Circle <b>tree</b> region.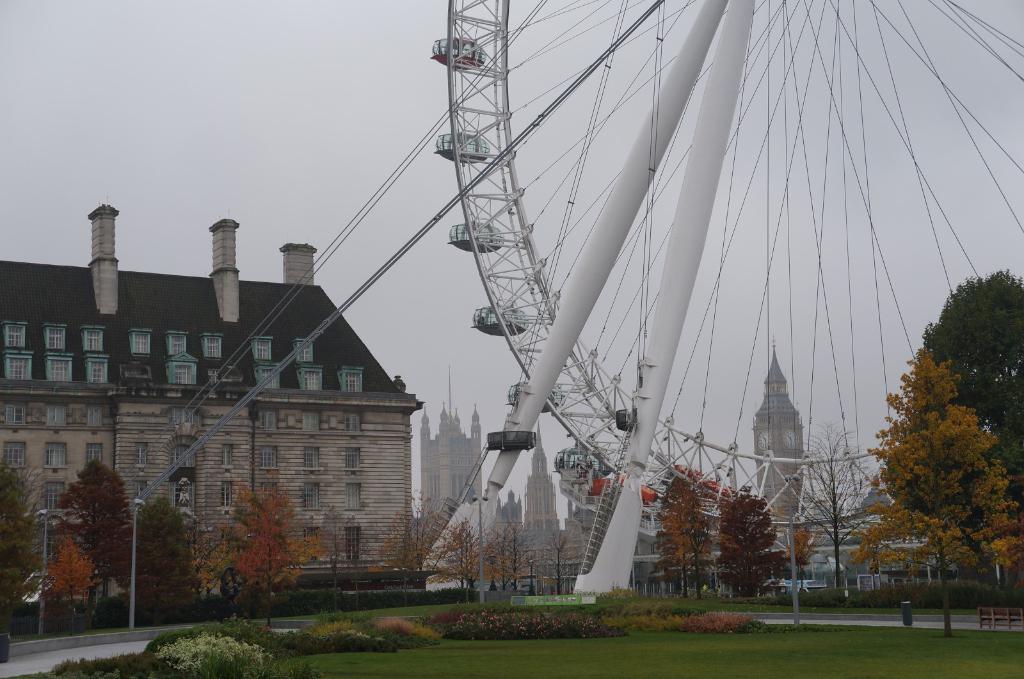
Region: pyautogui.locateOnScreen(438, 507, 497, 612).
